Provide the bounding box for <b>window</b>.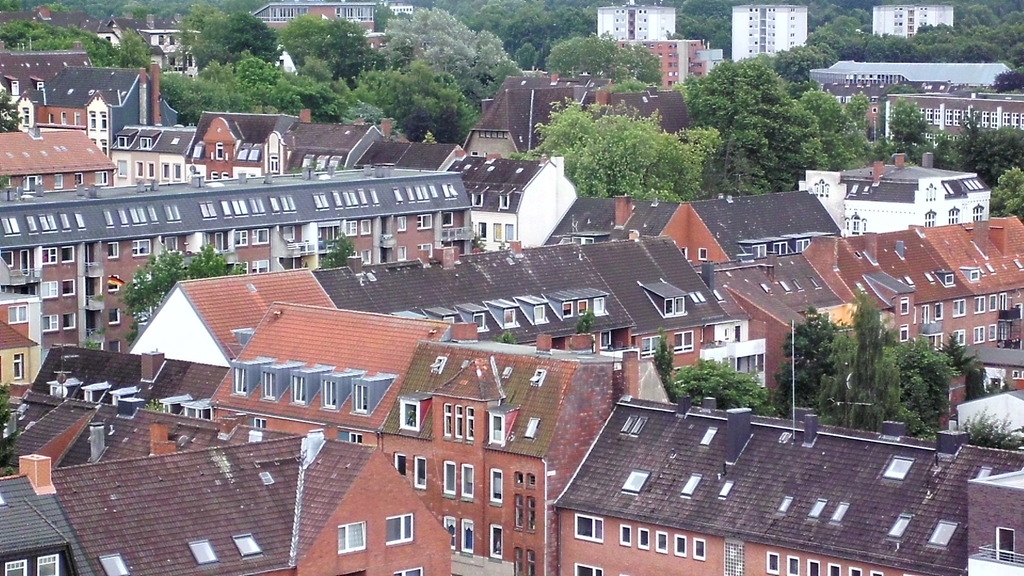
<region>462, 464, 476, 499</region>.
